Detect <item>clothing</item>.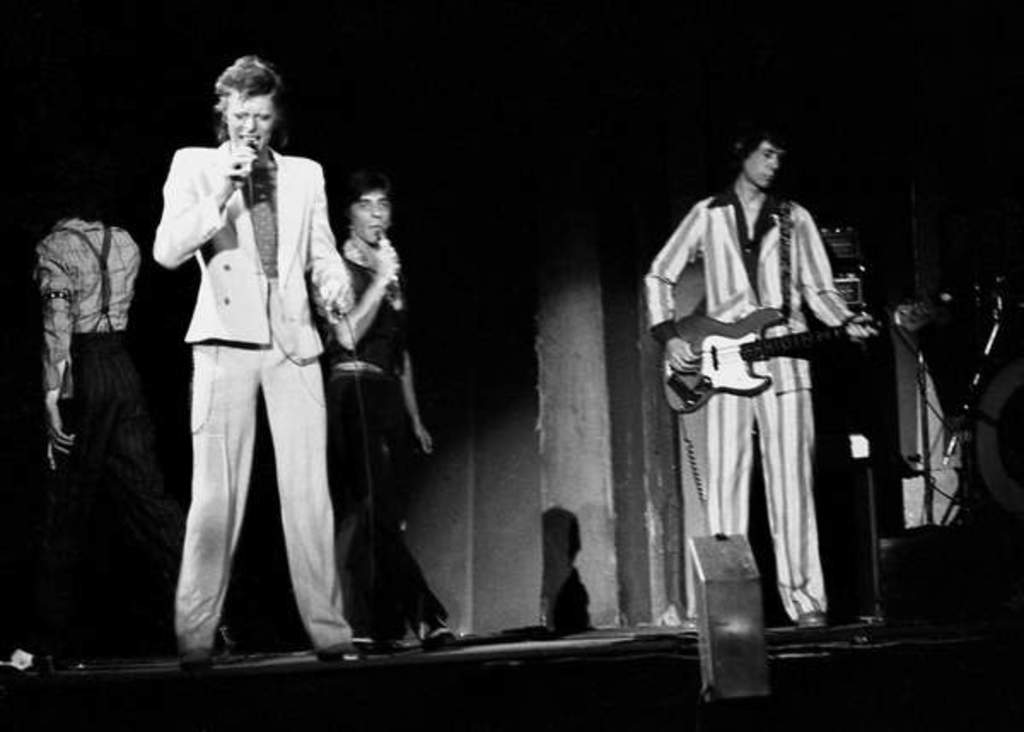
Detected at {"x1": 323, "y1": 241, "x2": 439, "y2": 626}.
